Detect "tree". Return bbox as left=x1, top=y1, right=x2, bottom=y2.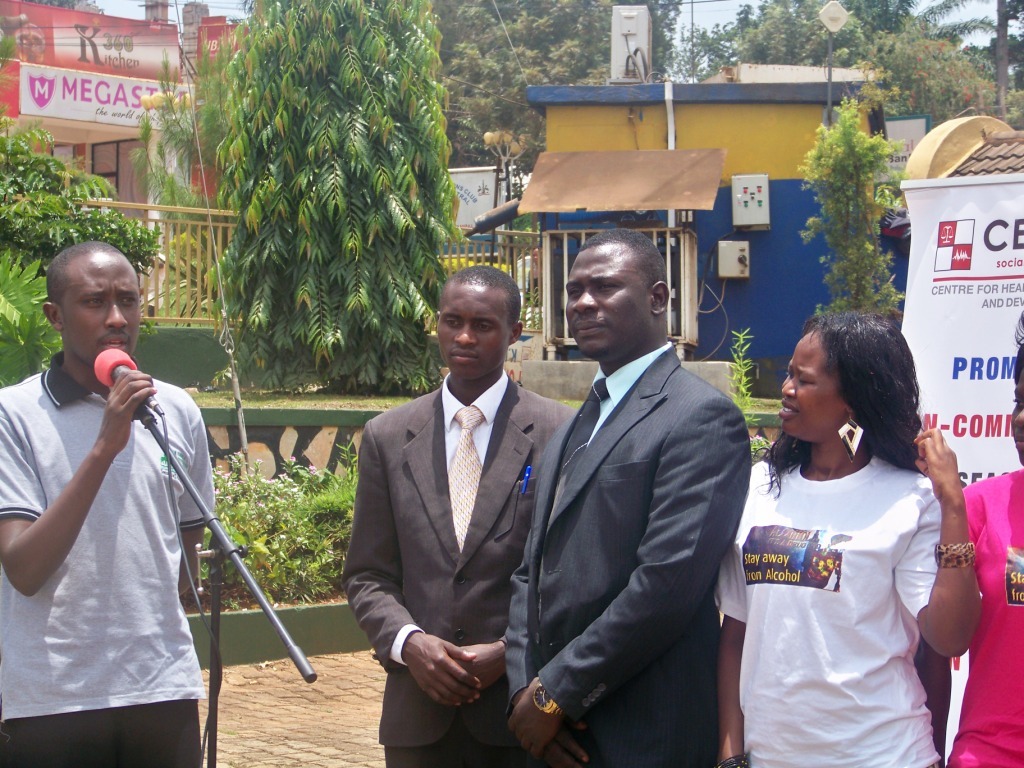
left=0, top=105, right=169, bottom=389.
